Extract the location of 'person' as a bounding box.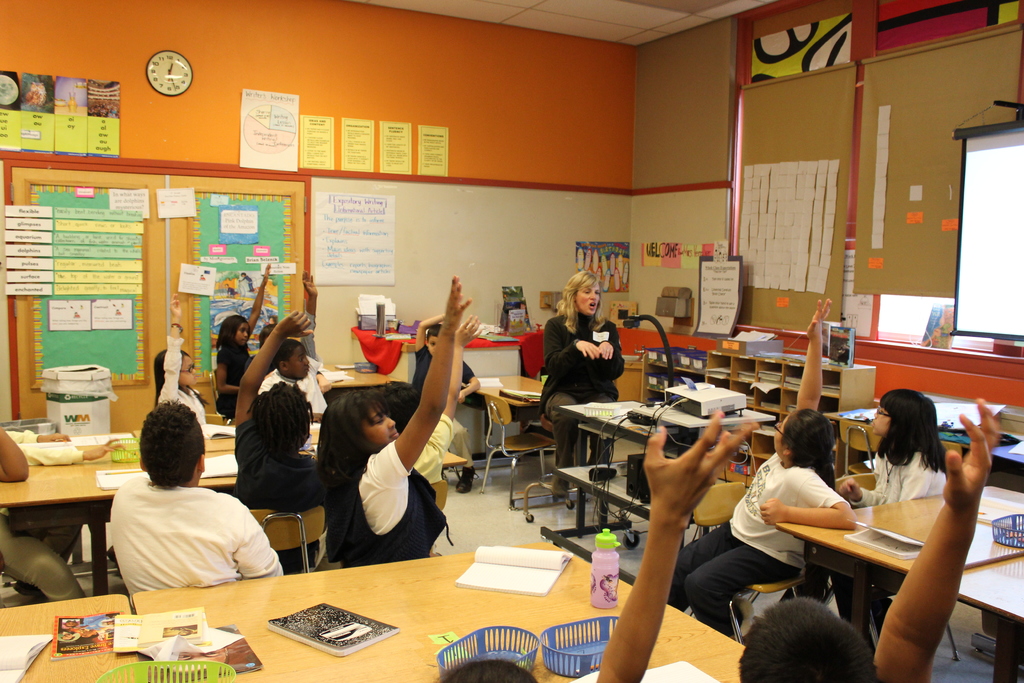
{"x1": 420, "y1": 403, "x2": 756, "y2": 682}.
